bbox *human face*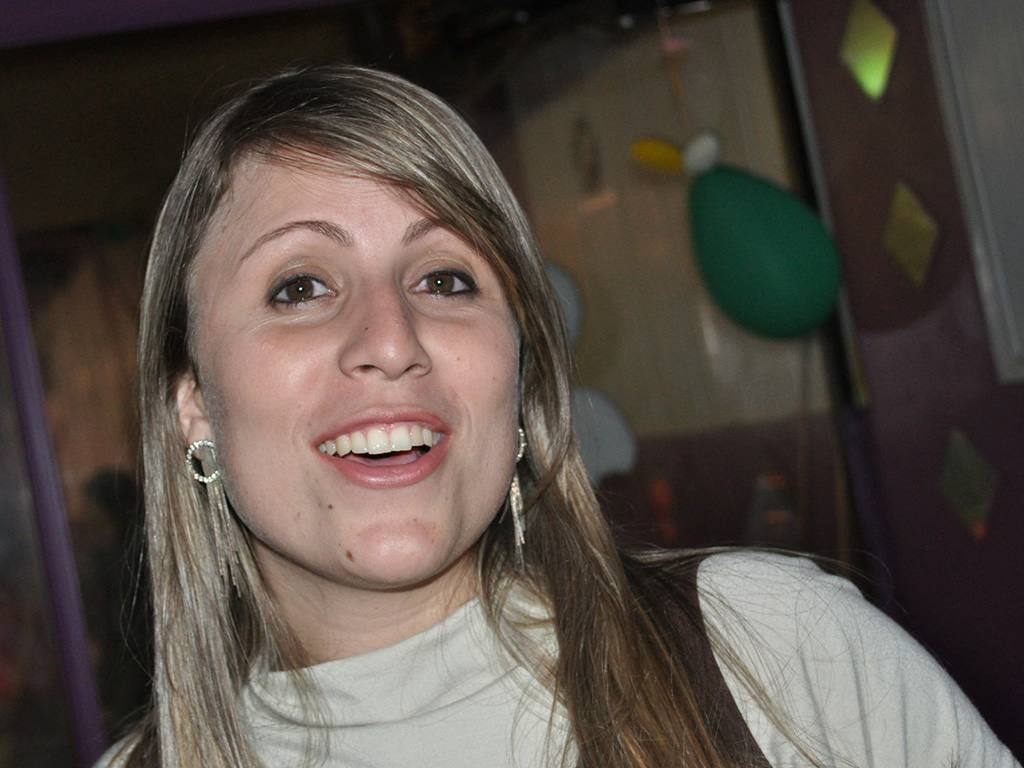
[193,139,525,582]
